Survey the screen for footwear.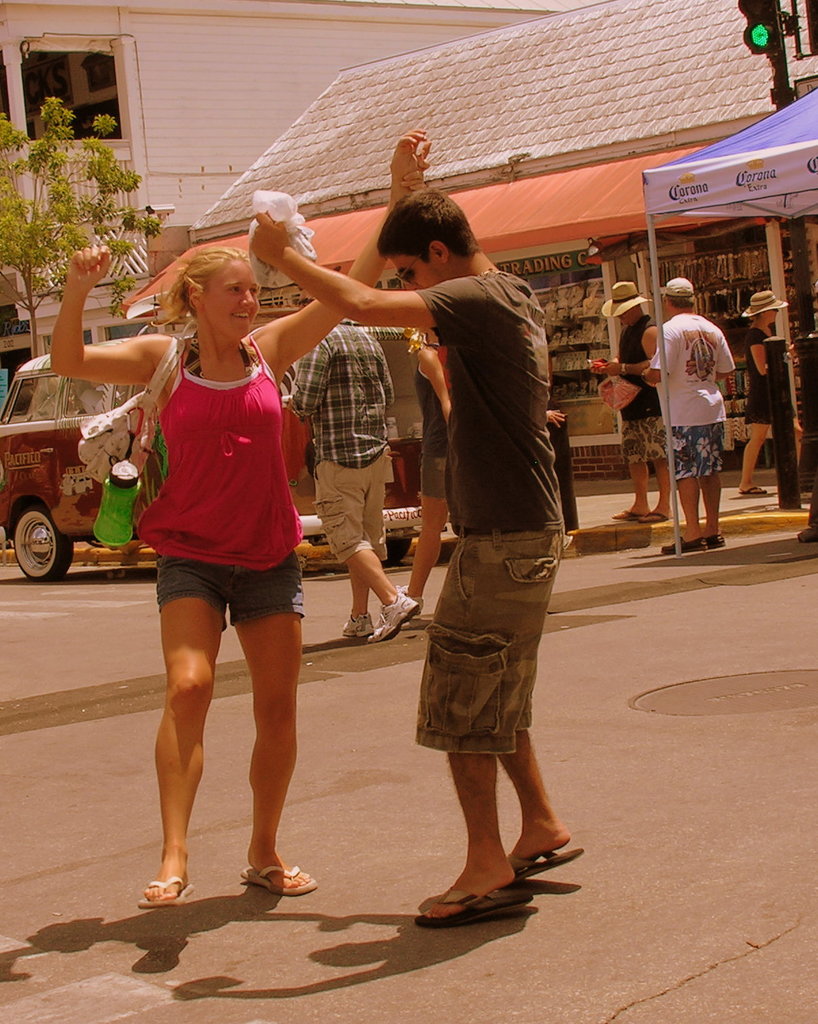
Survey found: [x1=136, y1=871, x2=192, y2=908].
